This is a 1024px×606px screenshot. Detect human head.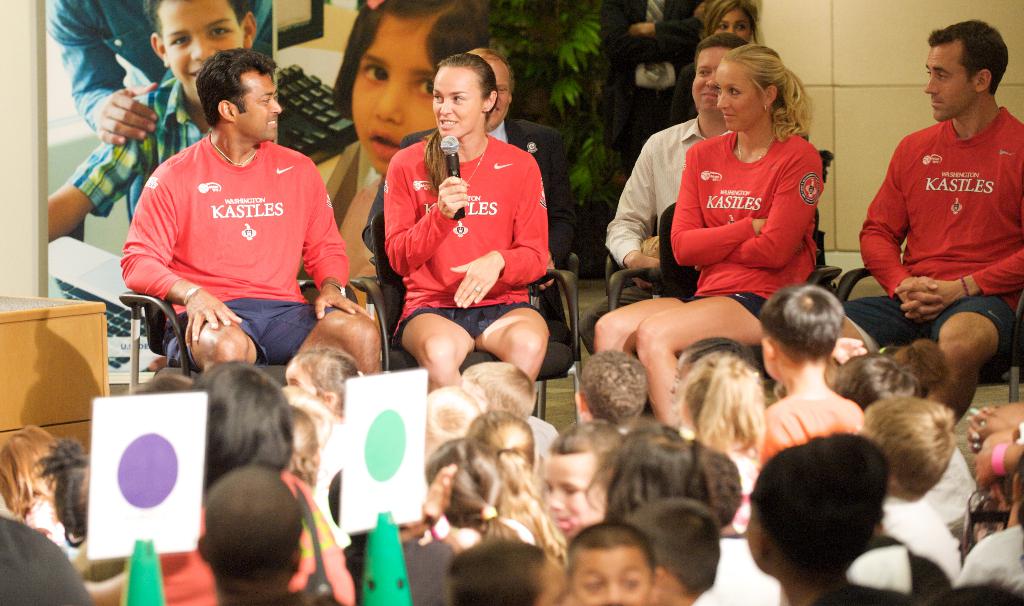
(left=608, top=420, right=712, bottom=518).
